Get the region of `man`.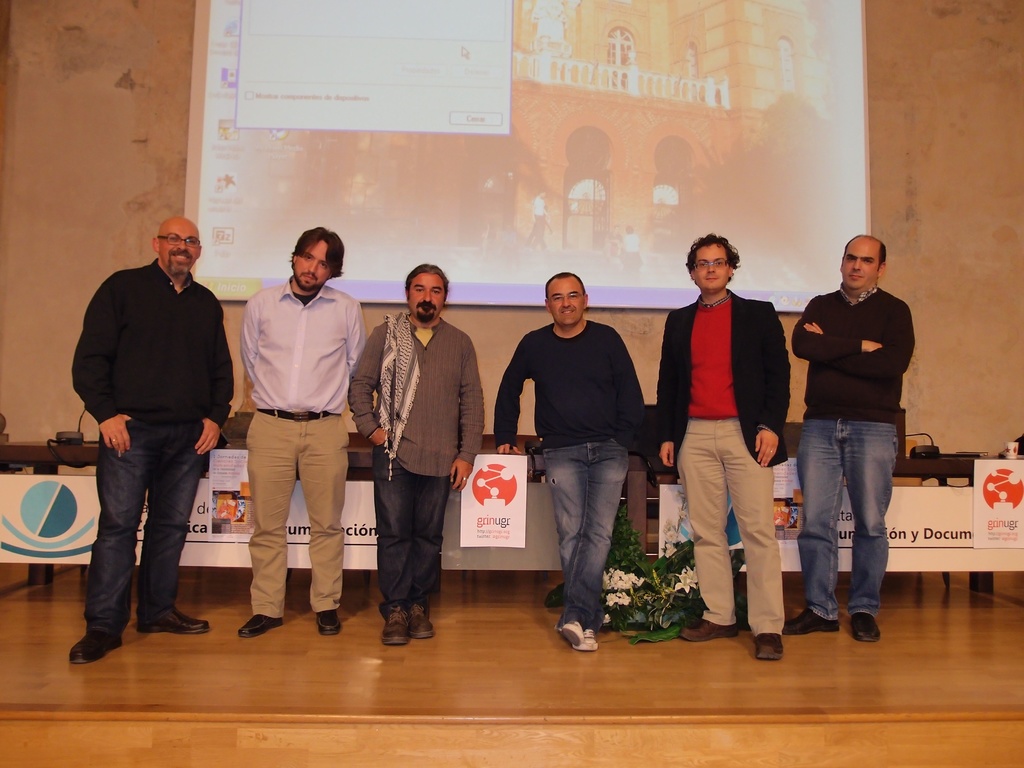
bbox=[63, 214, 239, 669].
